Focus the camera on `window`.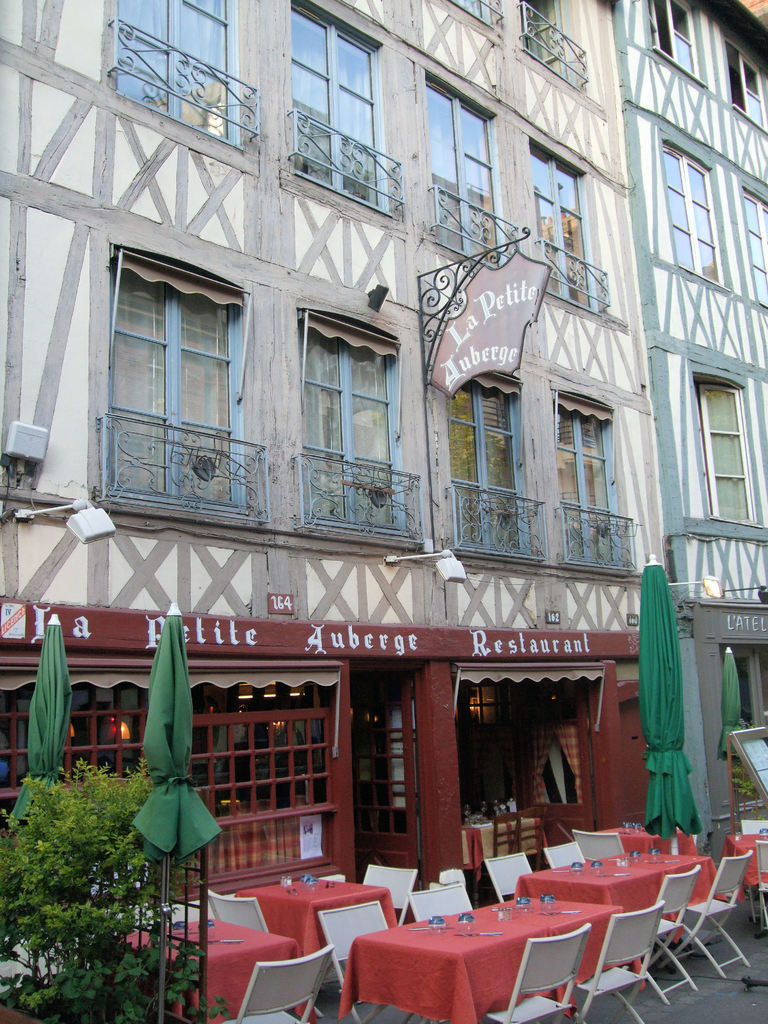
Focus region: box=[452, 387, 527, 553].
